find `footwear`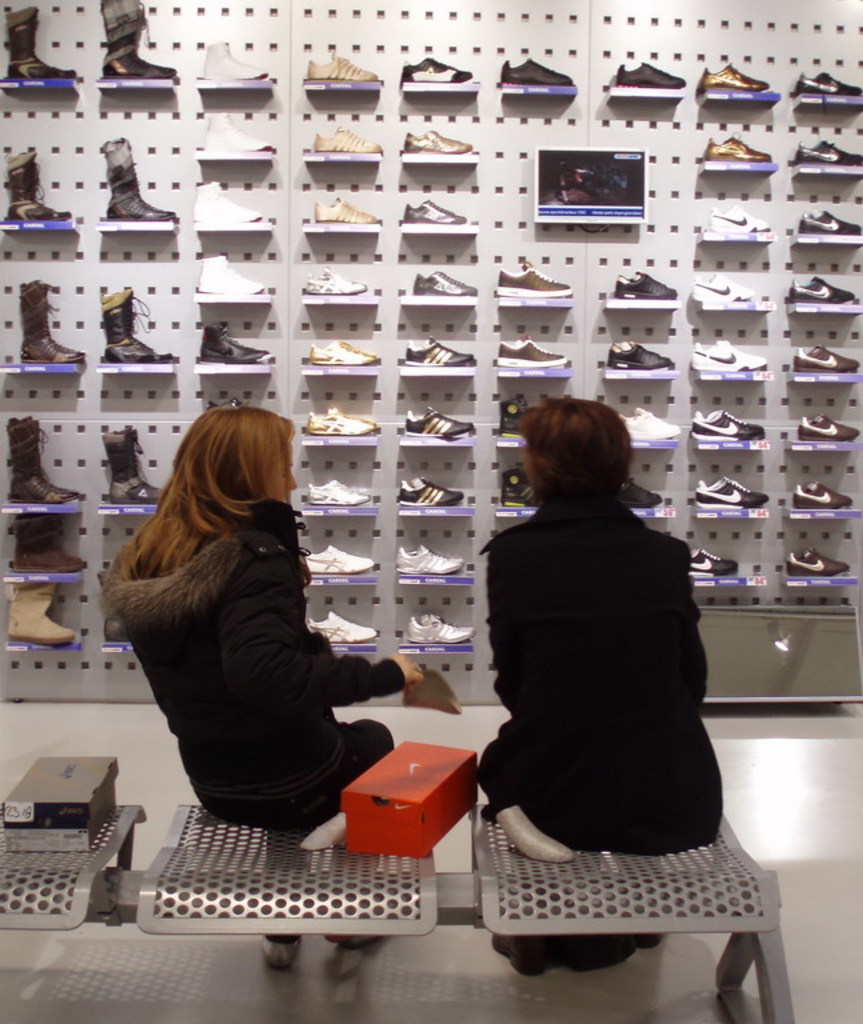
l=791, t=341, r=862, b=373
